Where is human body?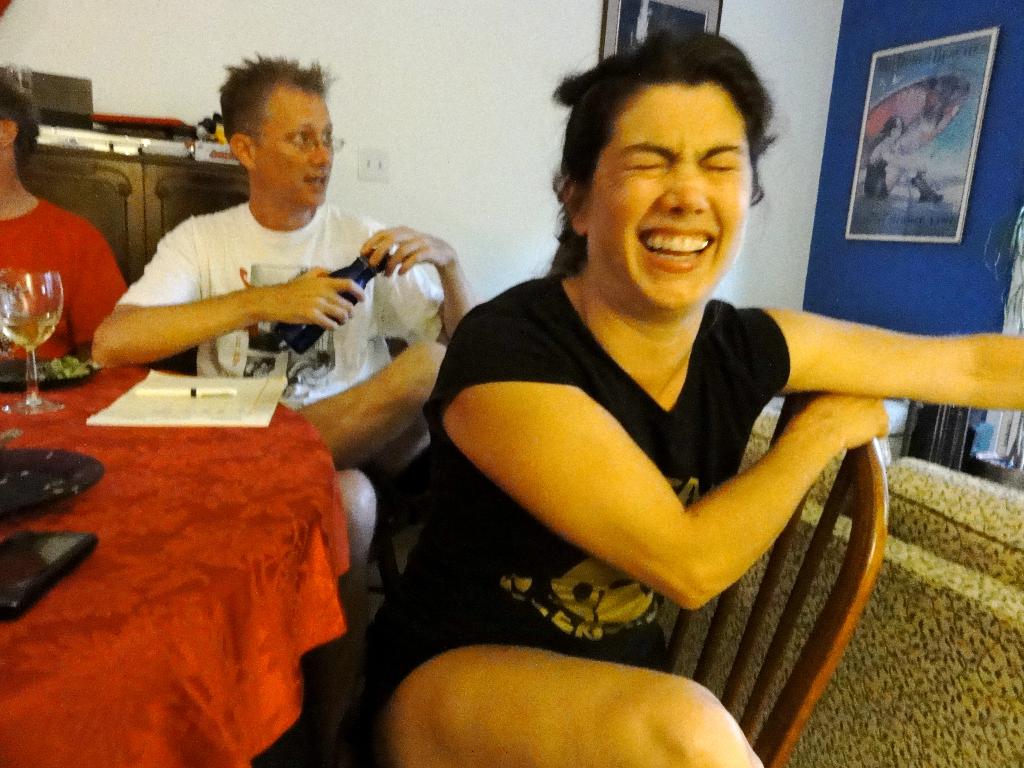
detection(858, 118, 940, 202).
